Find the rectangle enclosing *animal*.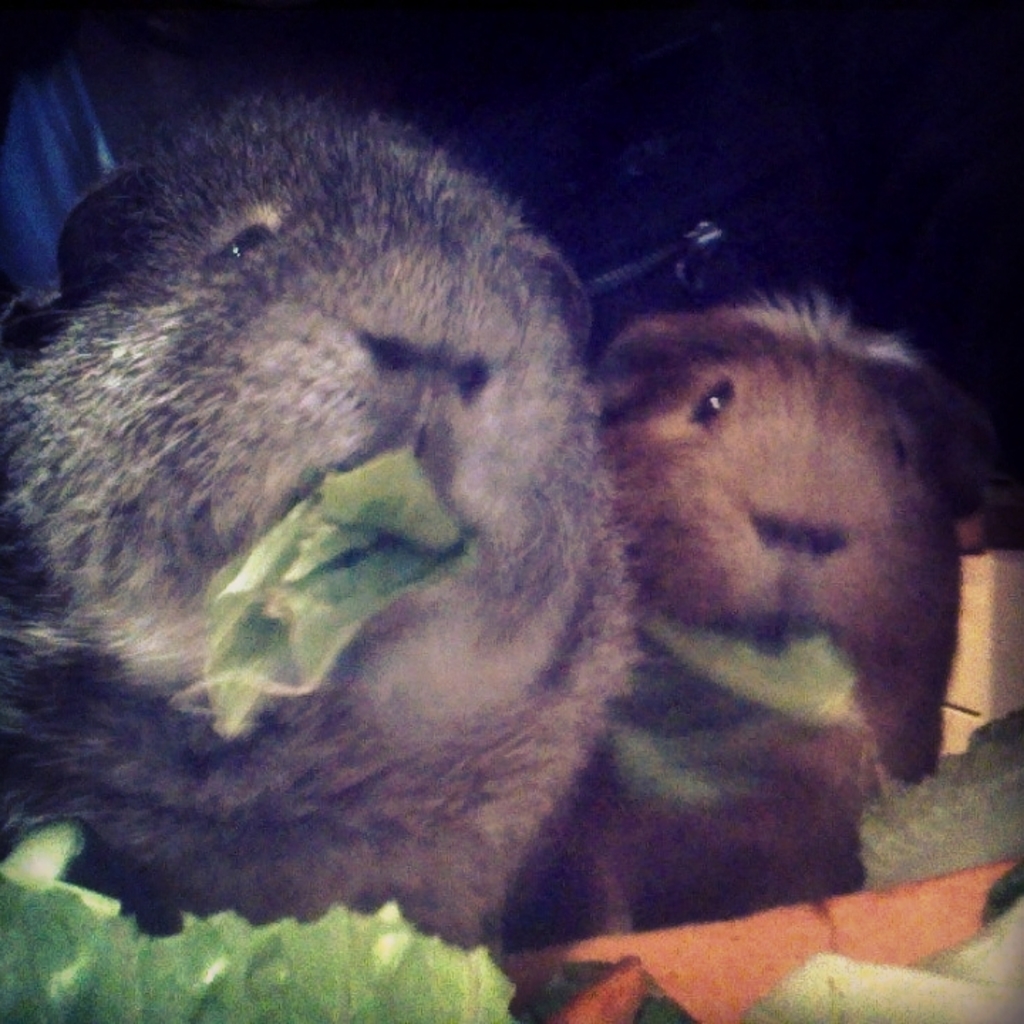
0 94 641 949.
